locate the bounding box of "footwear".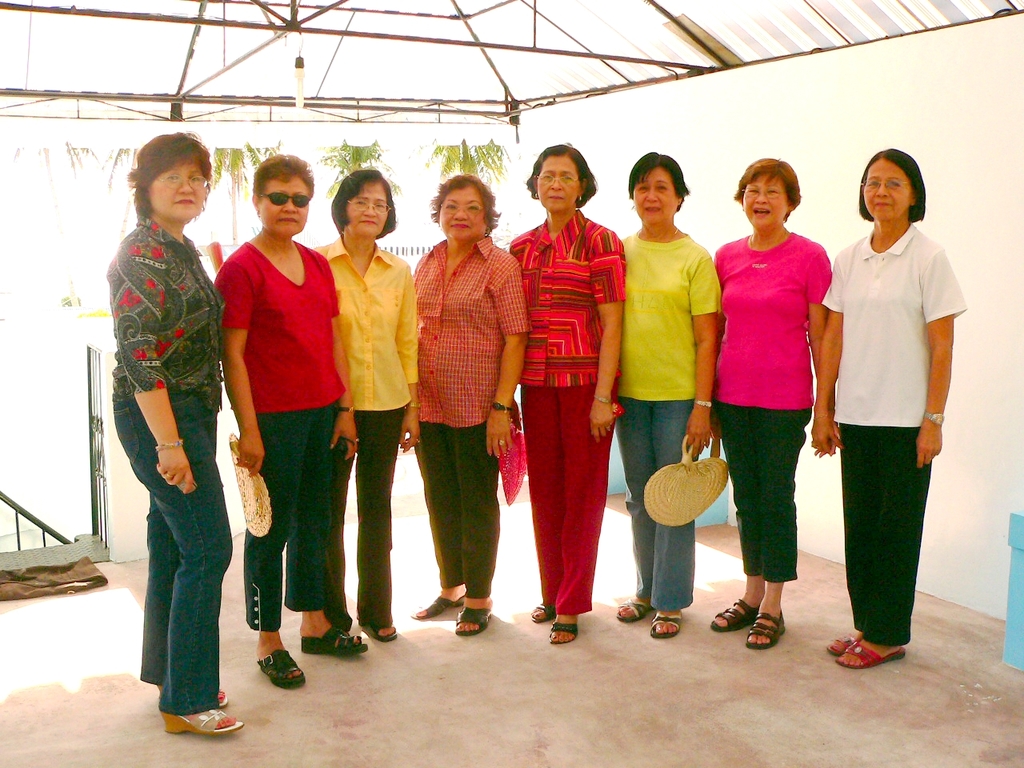
Bounding box: x1=743 y1=607 x2=787 y2=649.
